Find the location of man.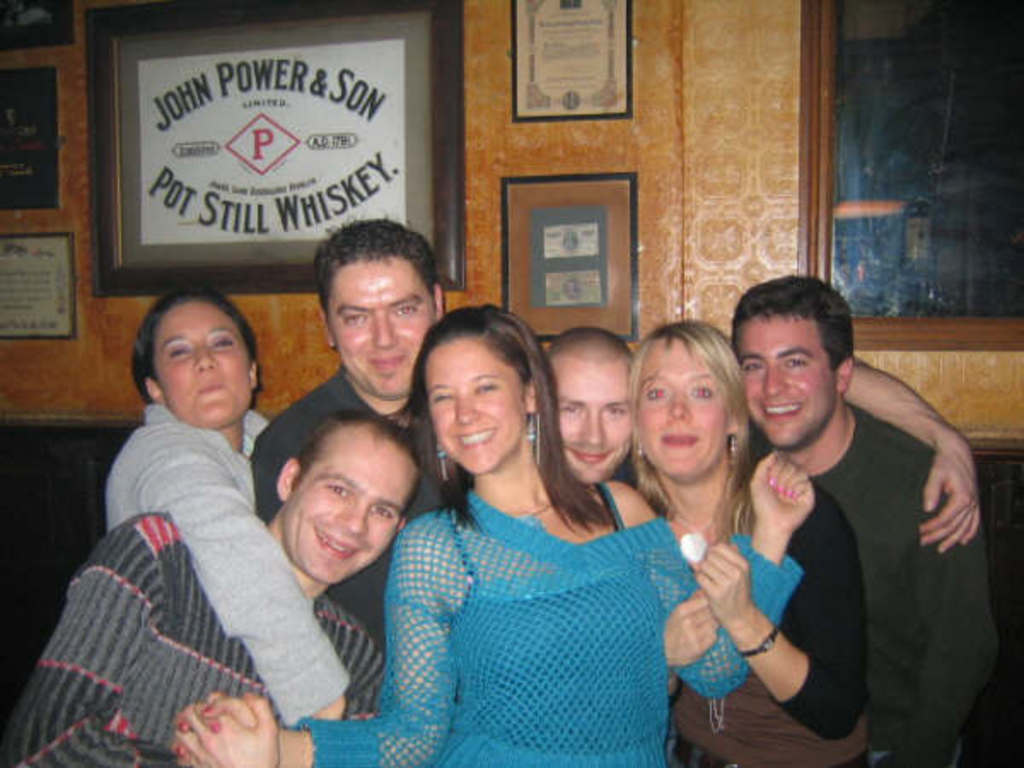
Location: detection(0, 404, 427, 766).
